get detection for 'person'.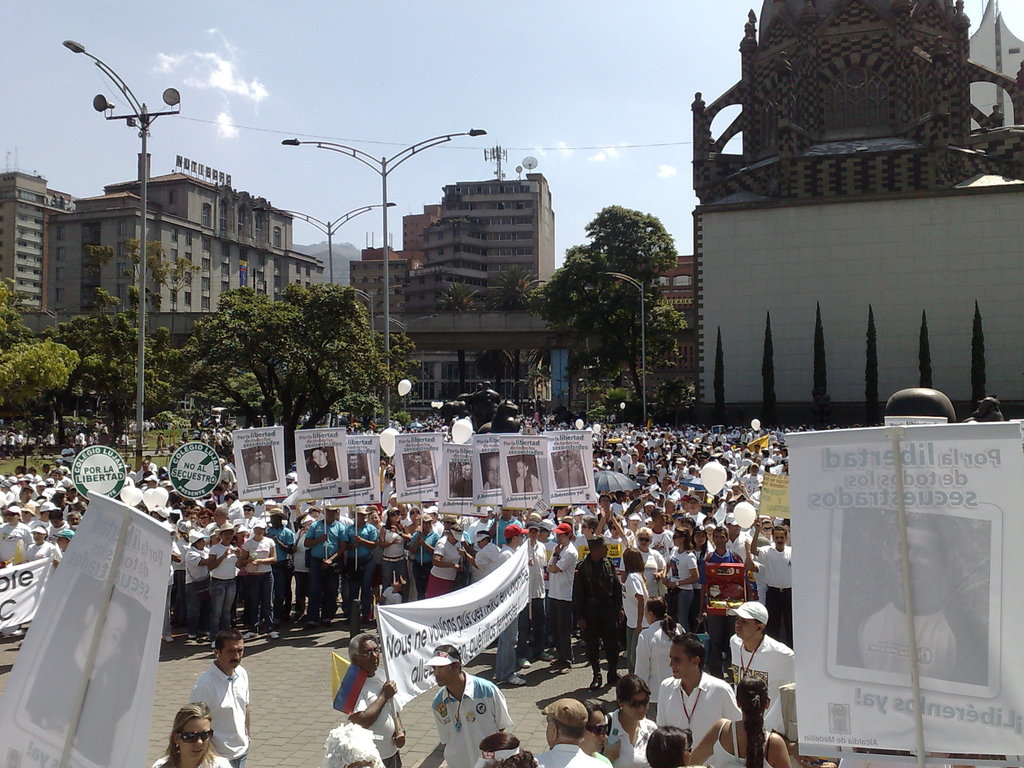
Detection: bbox=(557, 452, 586, 488).
